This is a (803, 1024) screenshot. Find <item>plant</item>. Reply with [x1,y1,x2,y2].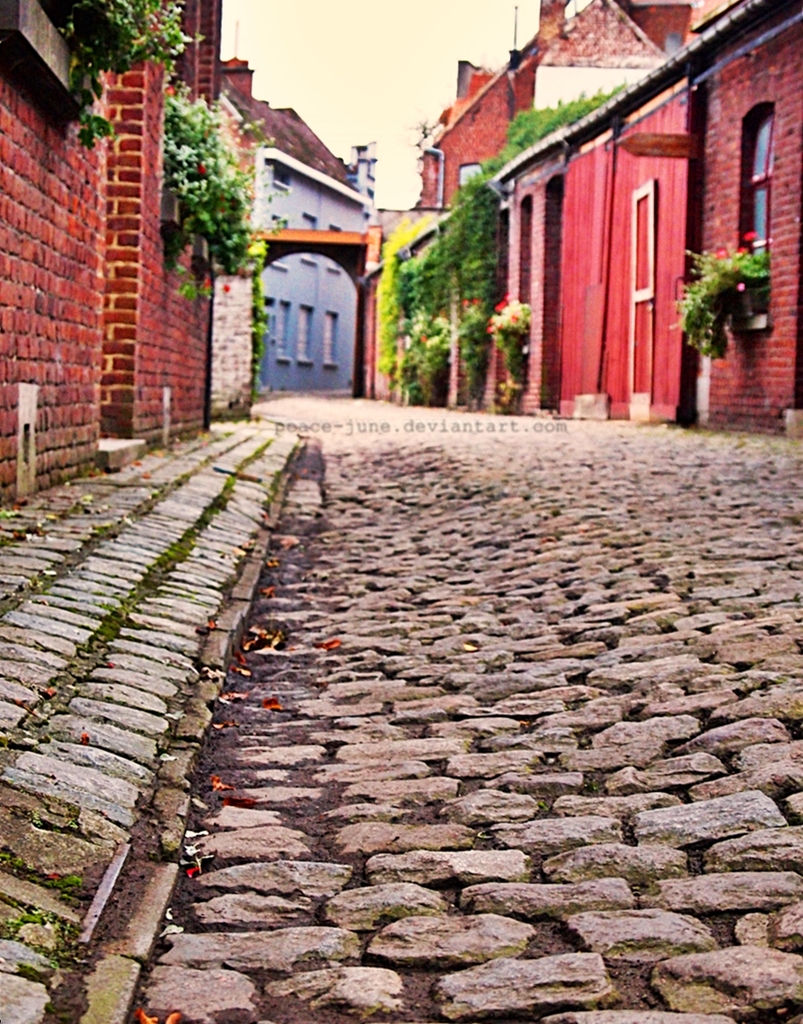
[162,84,265,294].
